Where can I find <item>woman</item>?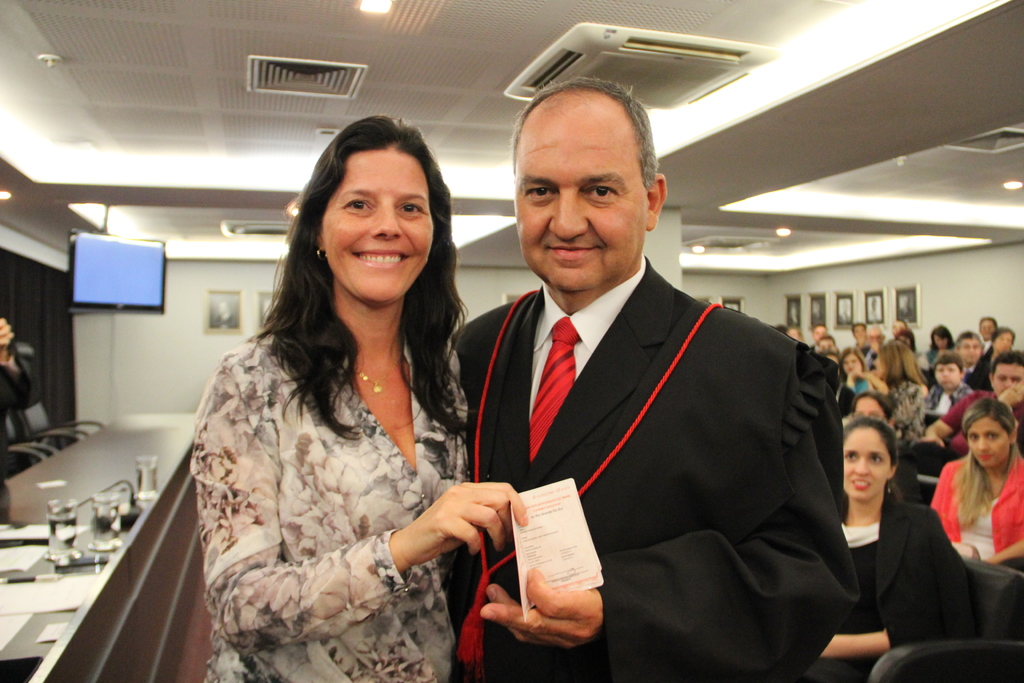
You can find it at bbox=(858, 340, 932, 445).
